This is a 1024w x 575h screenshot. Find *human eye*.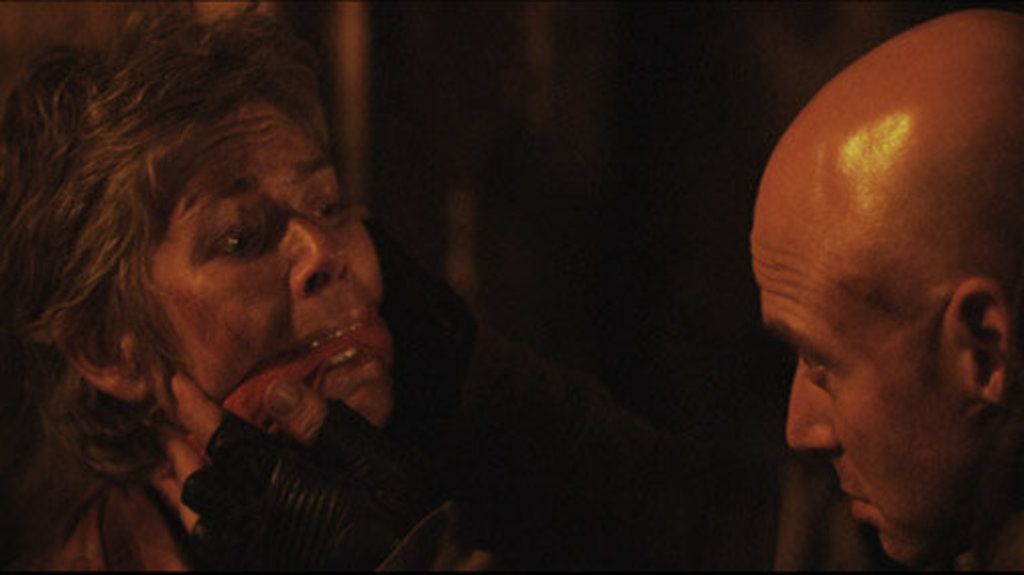
Bounding box: l=776, t=343, r=833, b=382.
